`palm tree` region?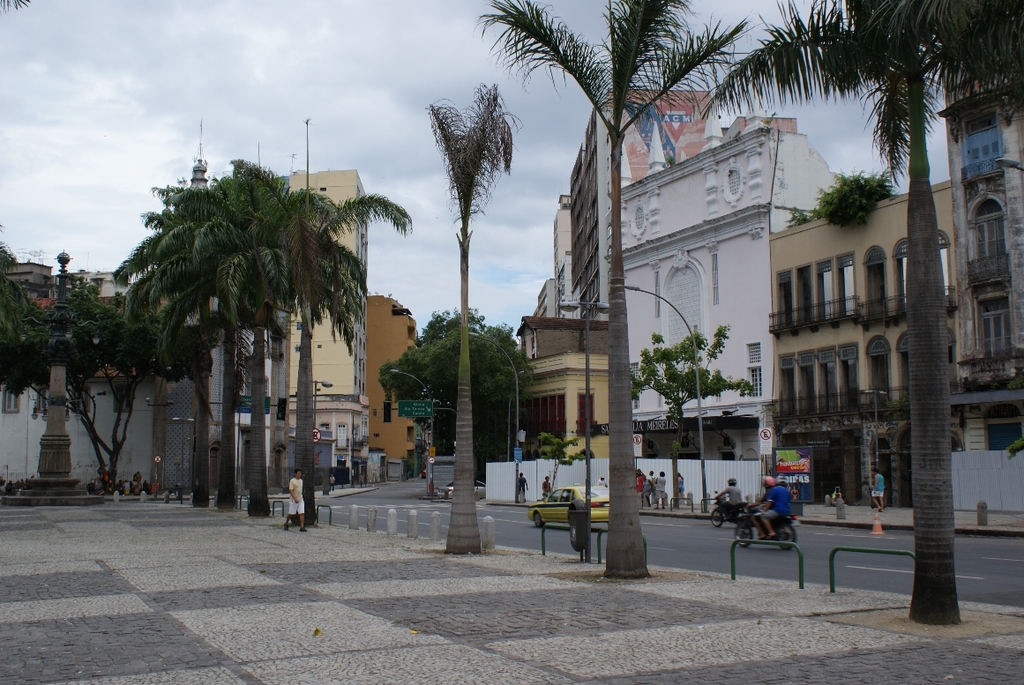
bbox=(8, 270, 86, 473)
